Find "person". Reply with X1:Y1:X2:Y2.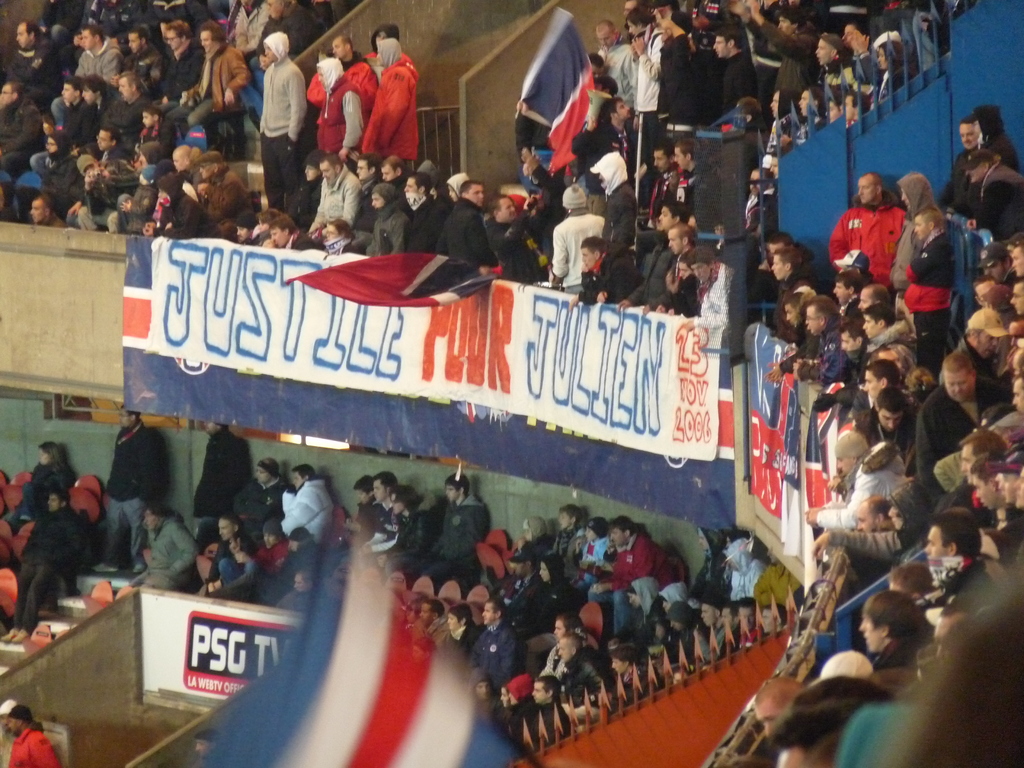
2:487:90:646.
